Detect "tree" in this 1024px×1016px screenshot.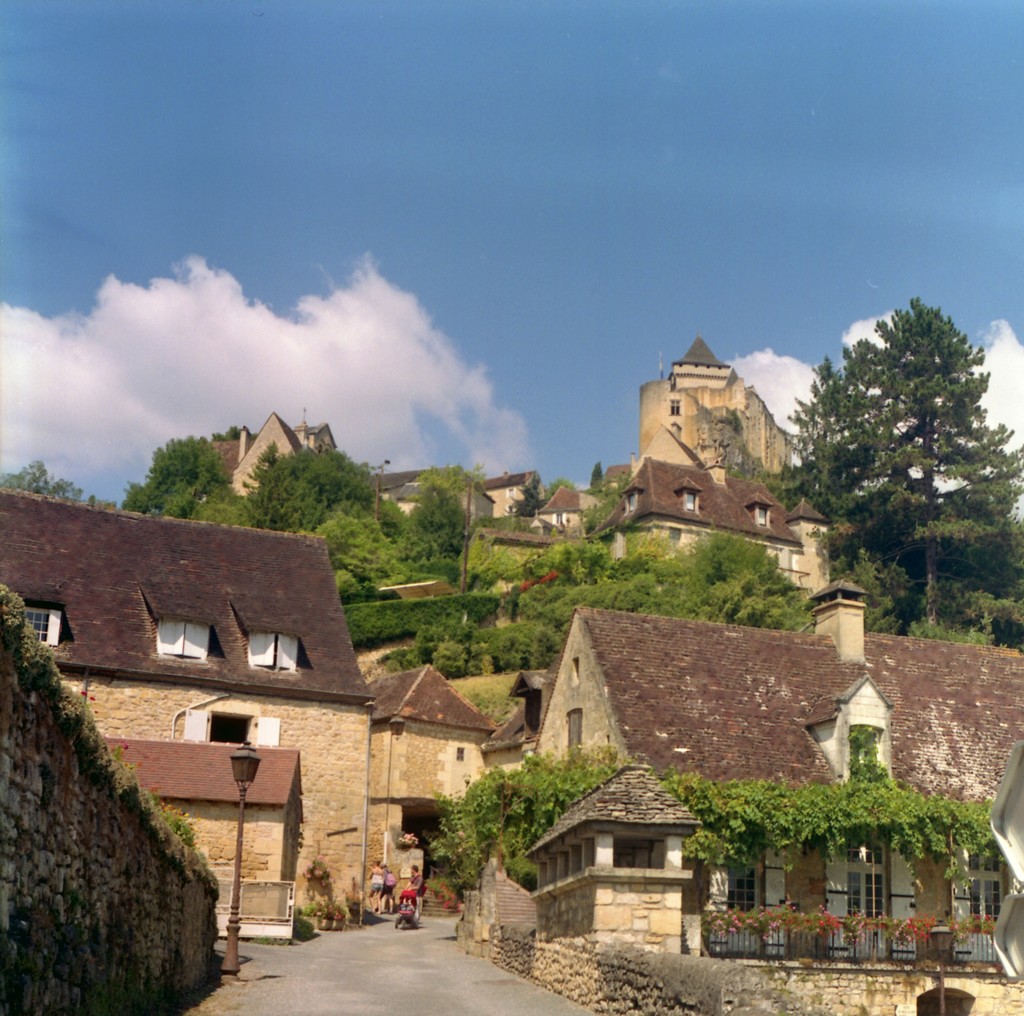
Detection: x1=780, y1=268, x2=998, y2=630.
